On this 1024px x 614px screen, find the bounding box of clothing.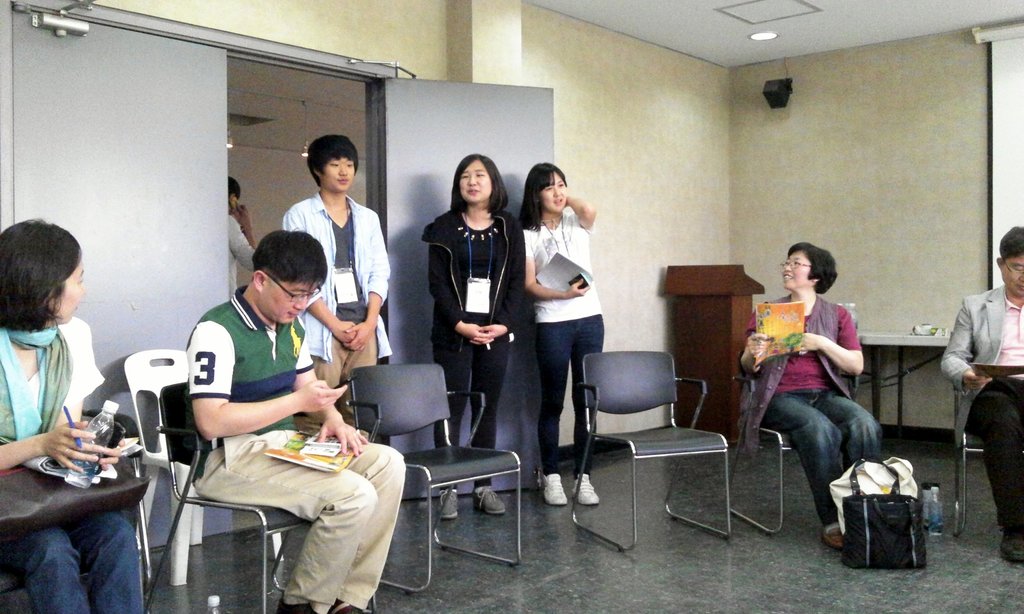
Bounding box: crop(724, 283, 881, 509).
